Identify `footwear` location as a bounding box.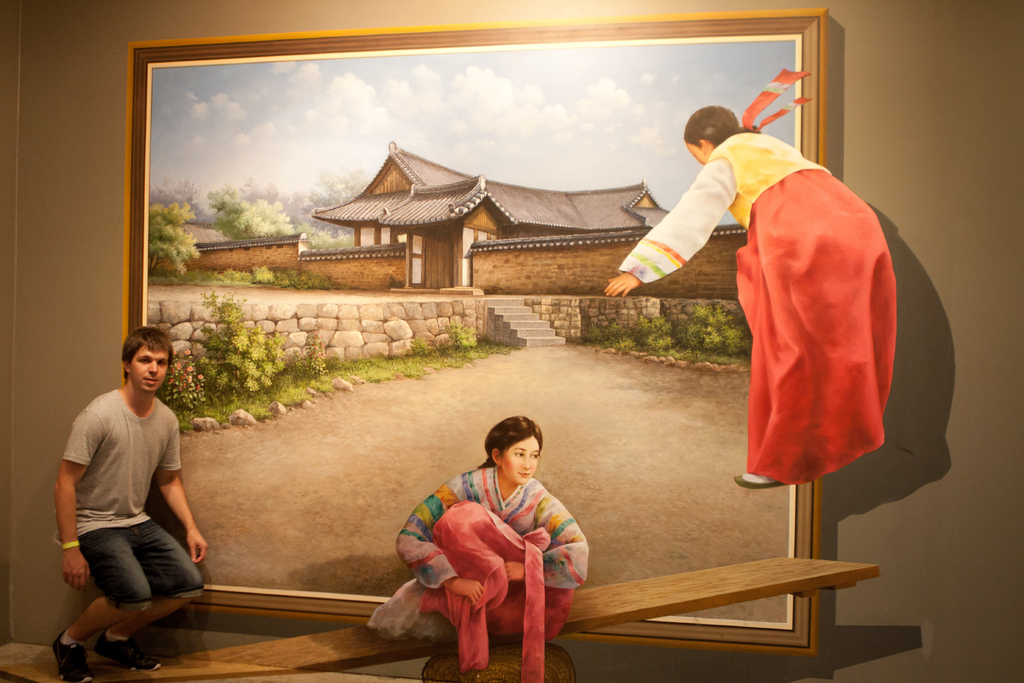
<box>737,472,788,491</box>.
